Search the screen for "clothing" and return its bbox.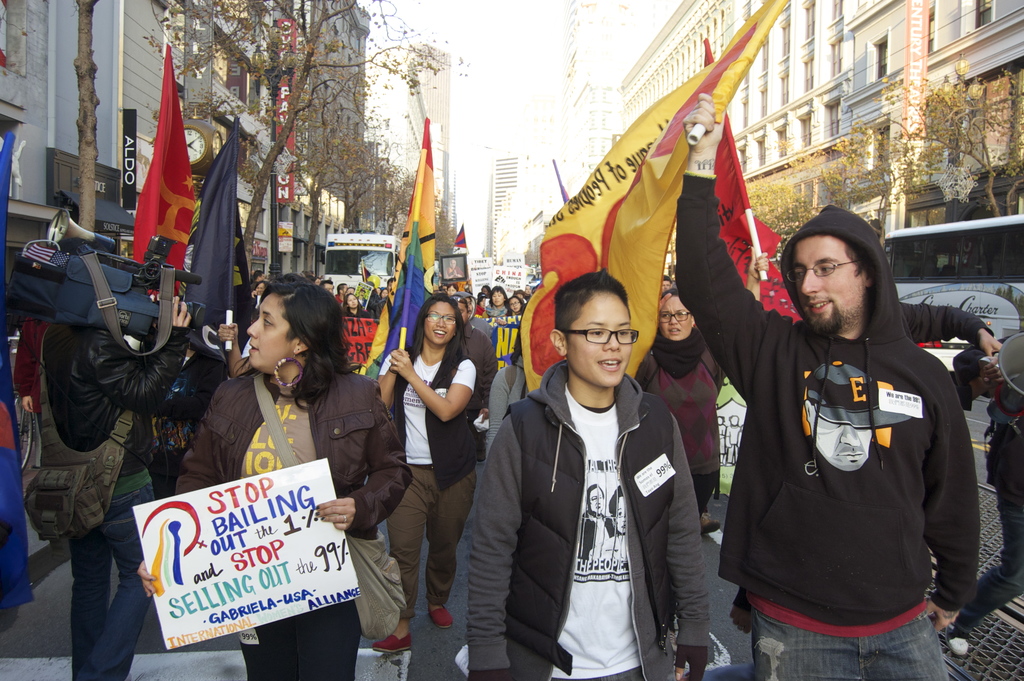
Found: bbox(673, 172, 985, 680).
